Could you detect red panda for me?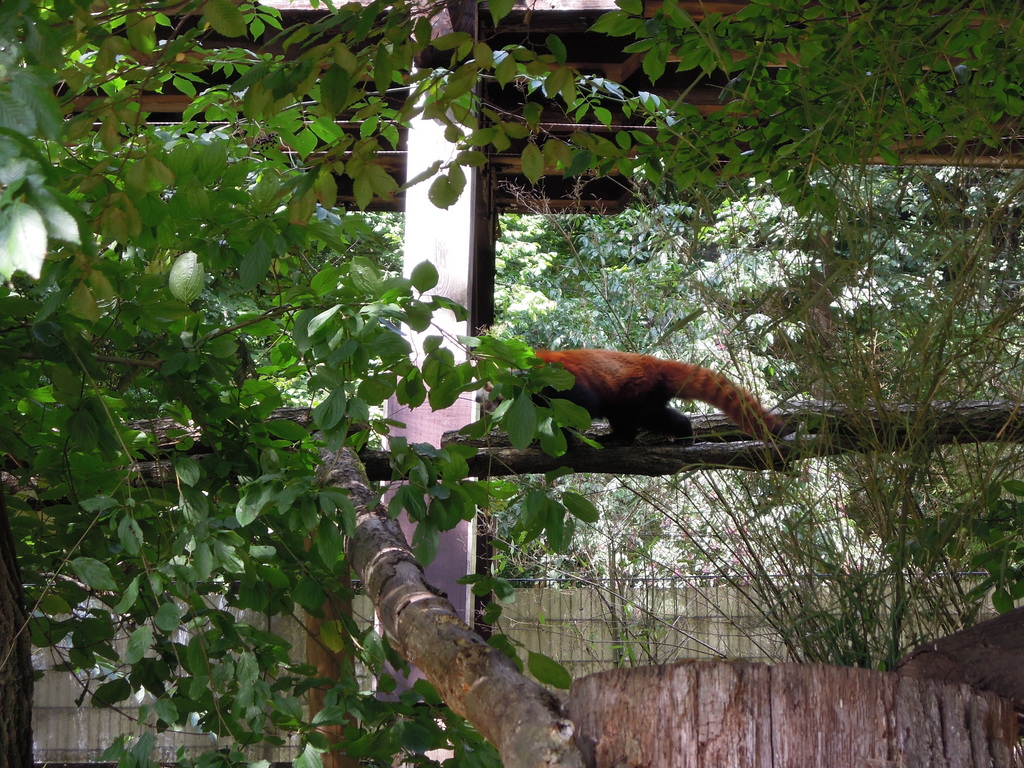
Detection result: 474/348/788/449.
